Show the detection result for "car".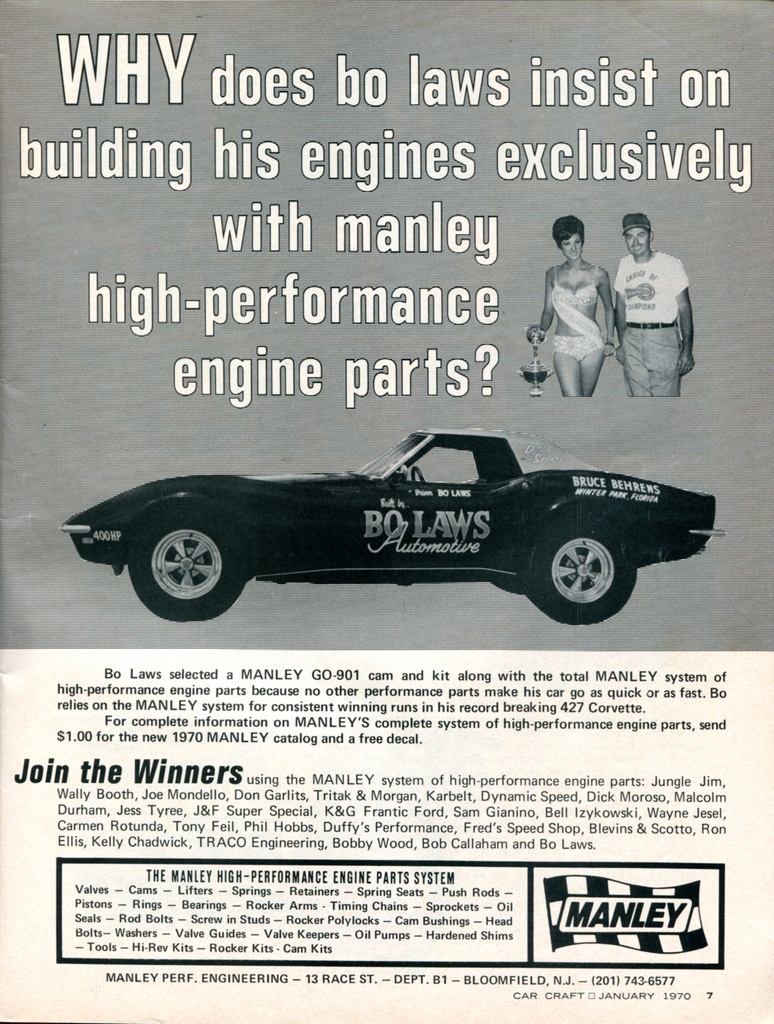
detection(56, 424, 727, 620).
